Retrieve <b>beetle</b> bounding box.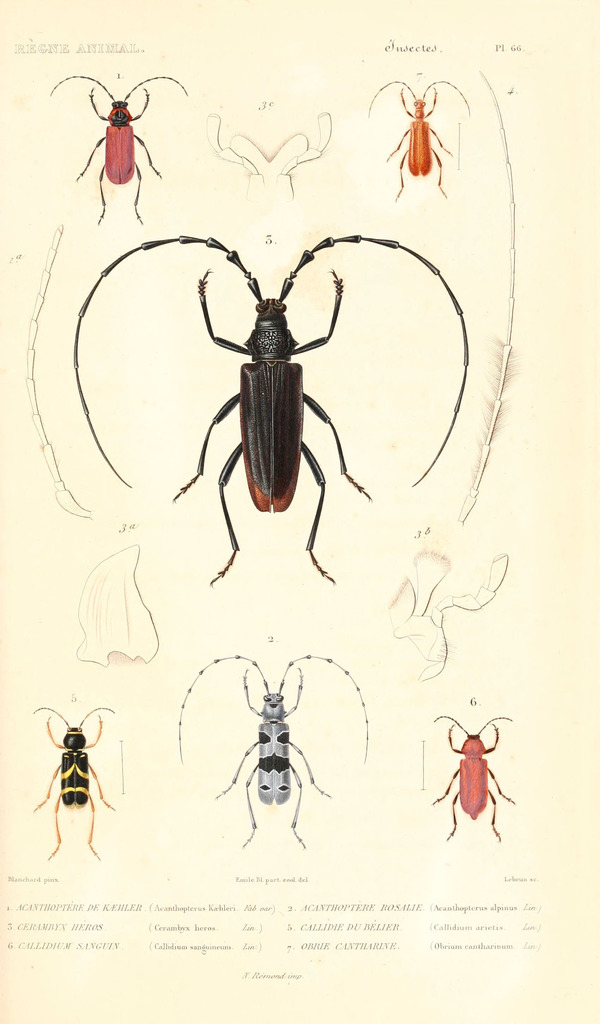
Bounding box: bbox=[38, 712, 119, 867].
